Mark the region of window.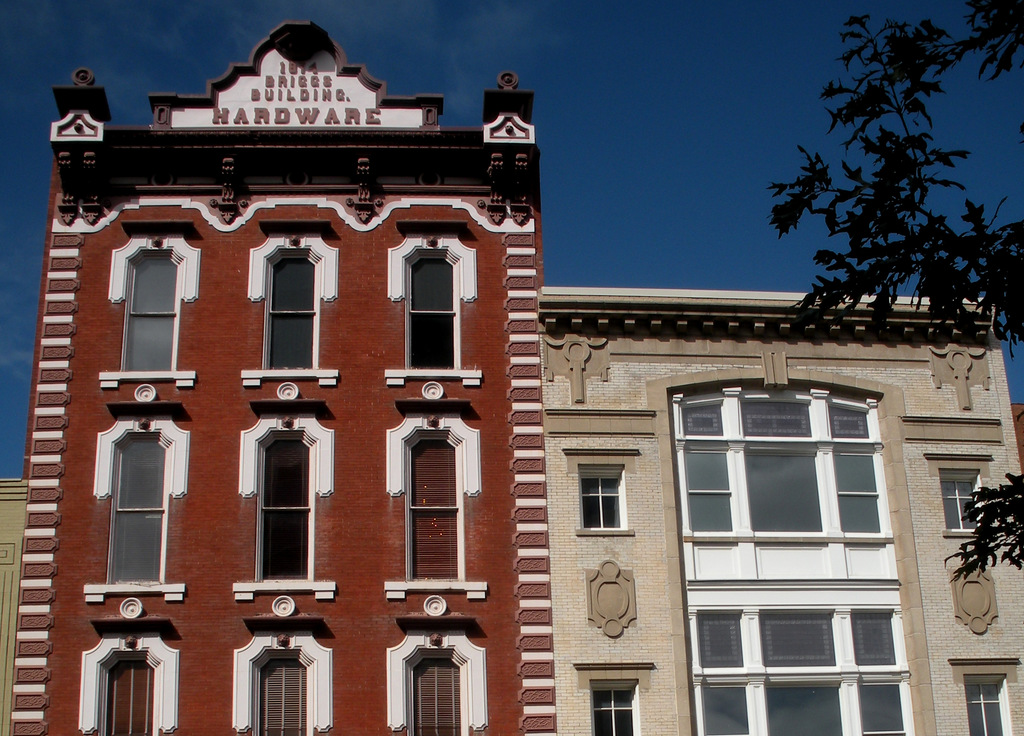
Region: 664,378,916,735.
